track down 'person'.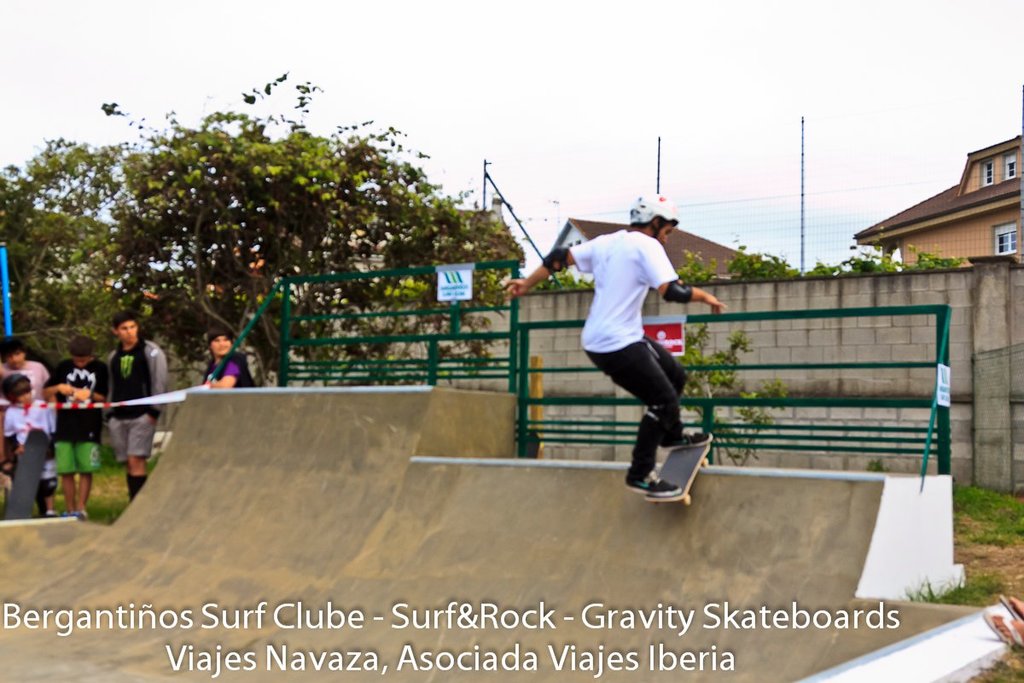
Tracked to <box>107,306,169,502</box>.
